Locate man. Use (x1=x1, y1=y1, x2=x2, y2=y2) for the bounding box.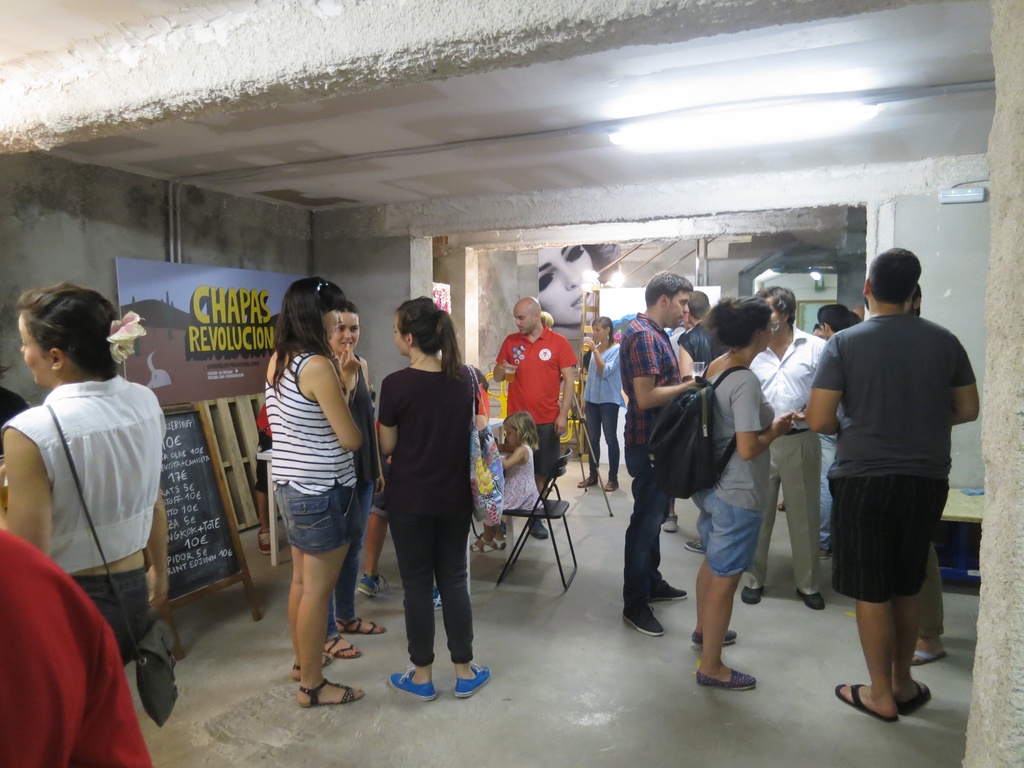
(x1=737, y1=282, x2=825, y2=614).
